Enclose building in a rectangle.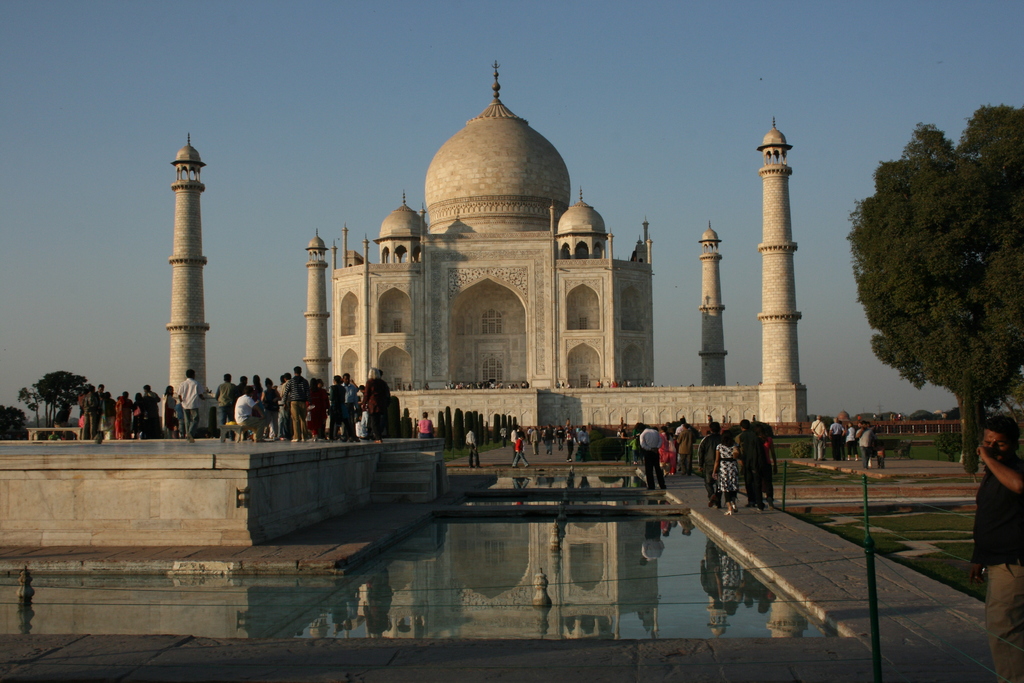
rect(860, 415, 958, 441).
